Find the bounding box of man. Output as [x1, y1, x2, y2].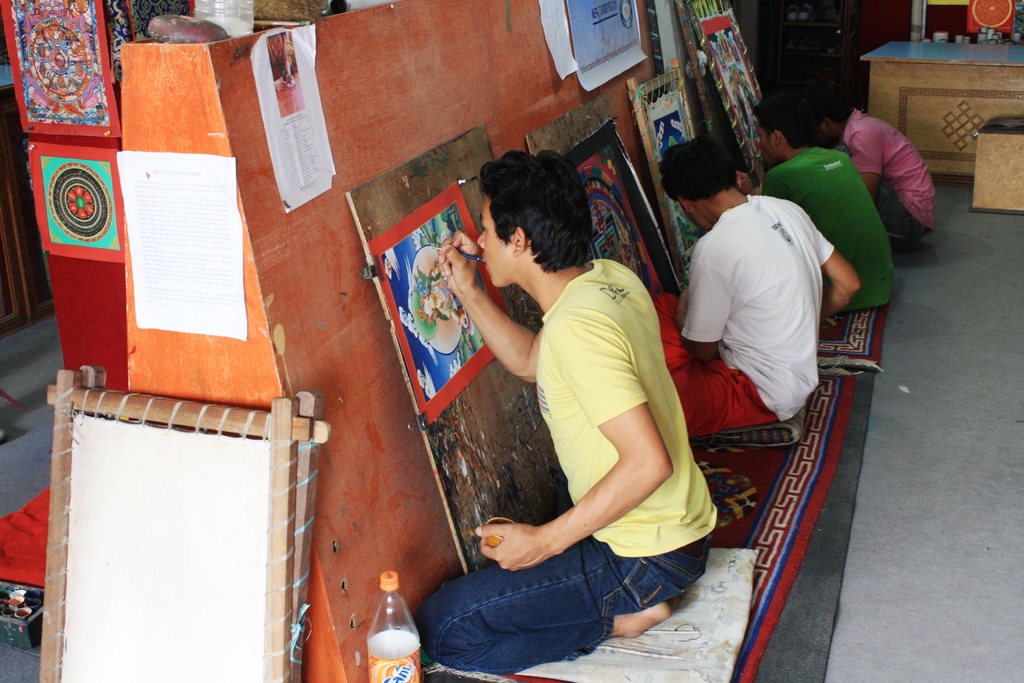
[674, 142, 860, 482].
